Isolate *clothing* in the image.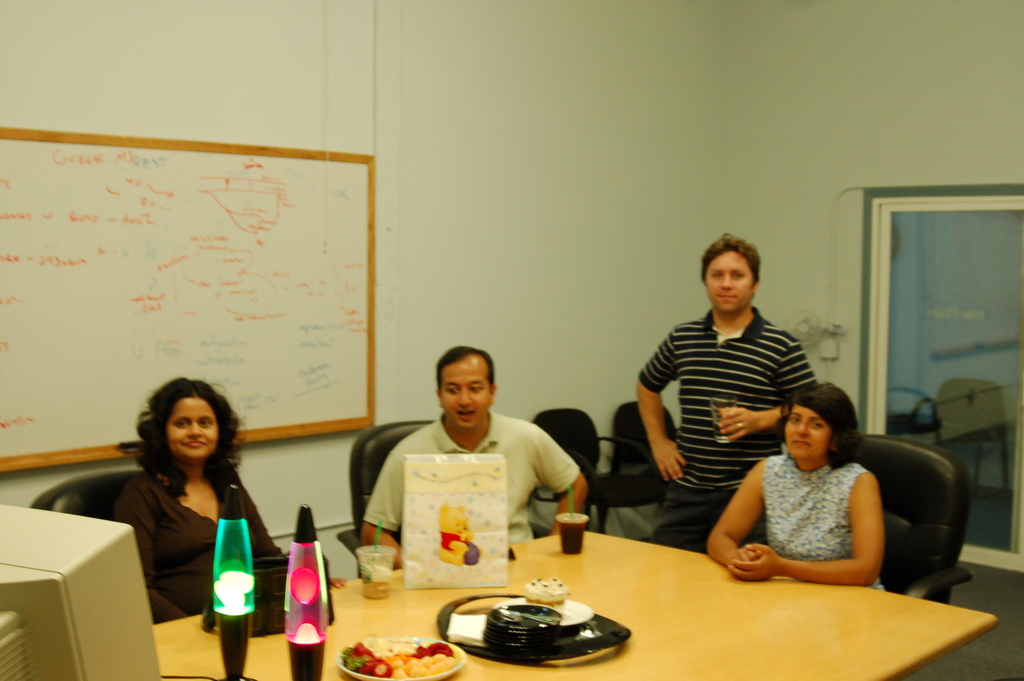
Isolated region: (746, 439, 902, 590).
